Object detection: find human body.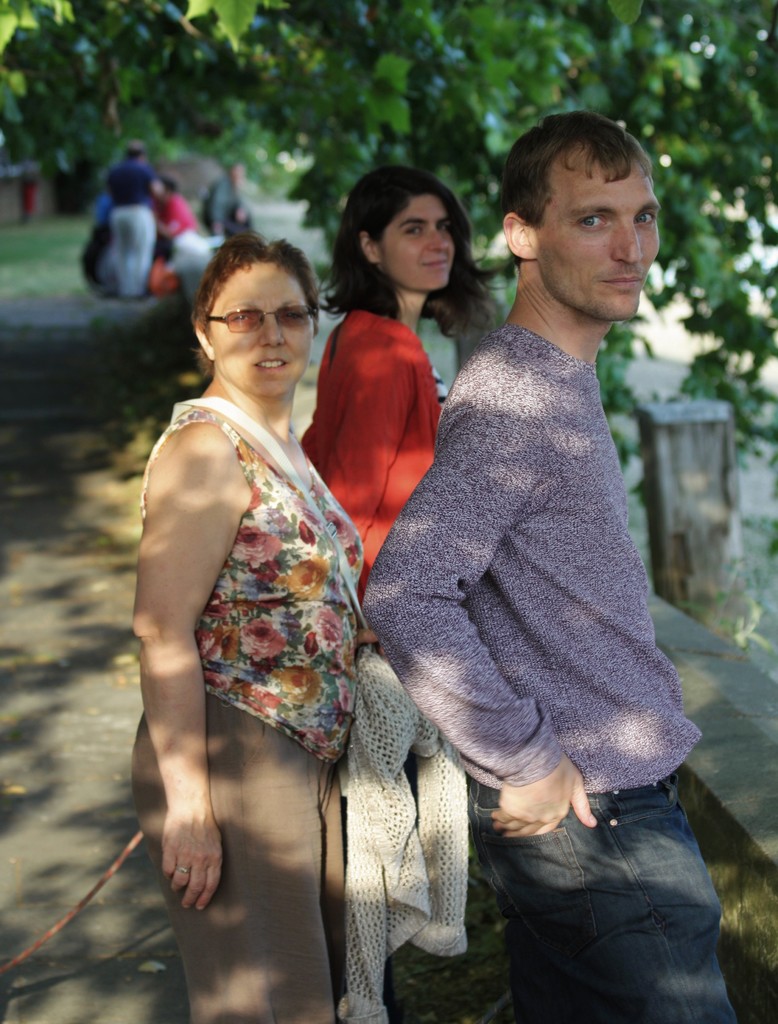
(x1=106, y1=139, x2=164, y2=305).
